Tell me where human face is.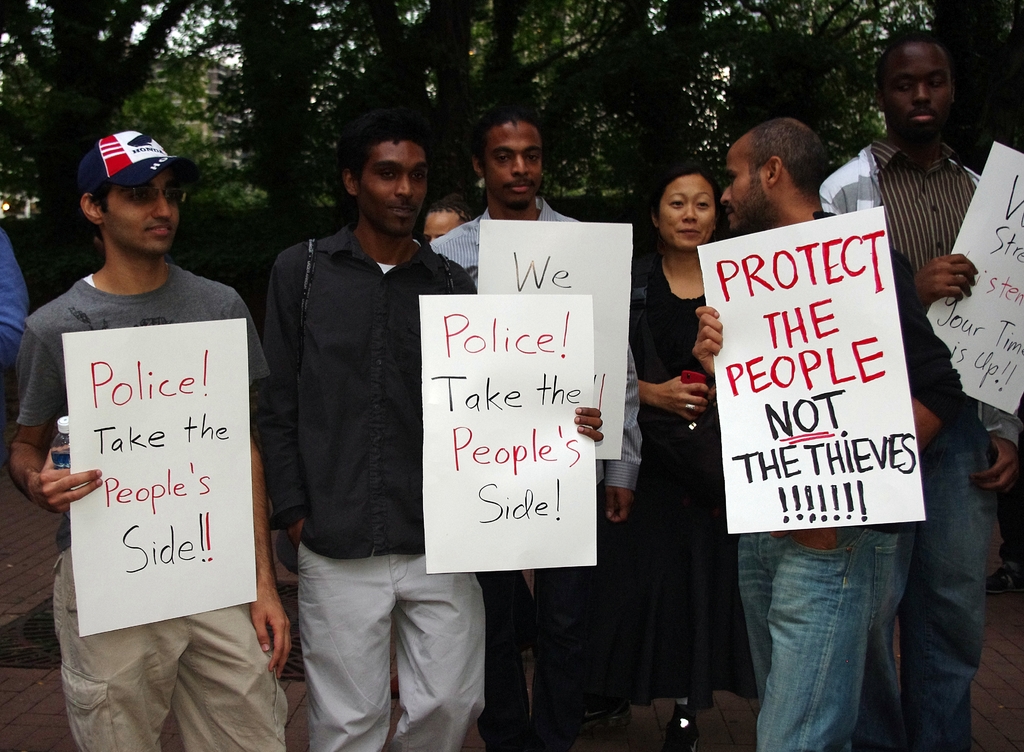
human face is at {"x1": 880, "y1": 50, "x2": 948, "y2": 134}.
